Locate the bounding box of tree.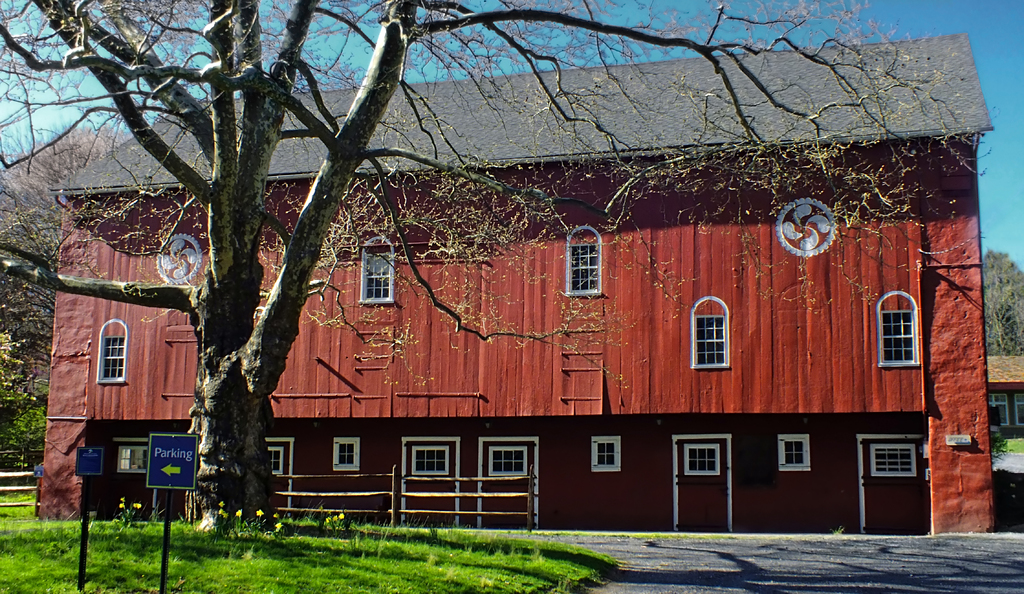
Bounding box: rect(34, 8, 942, 533).
